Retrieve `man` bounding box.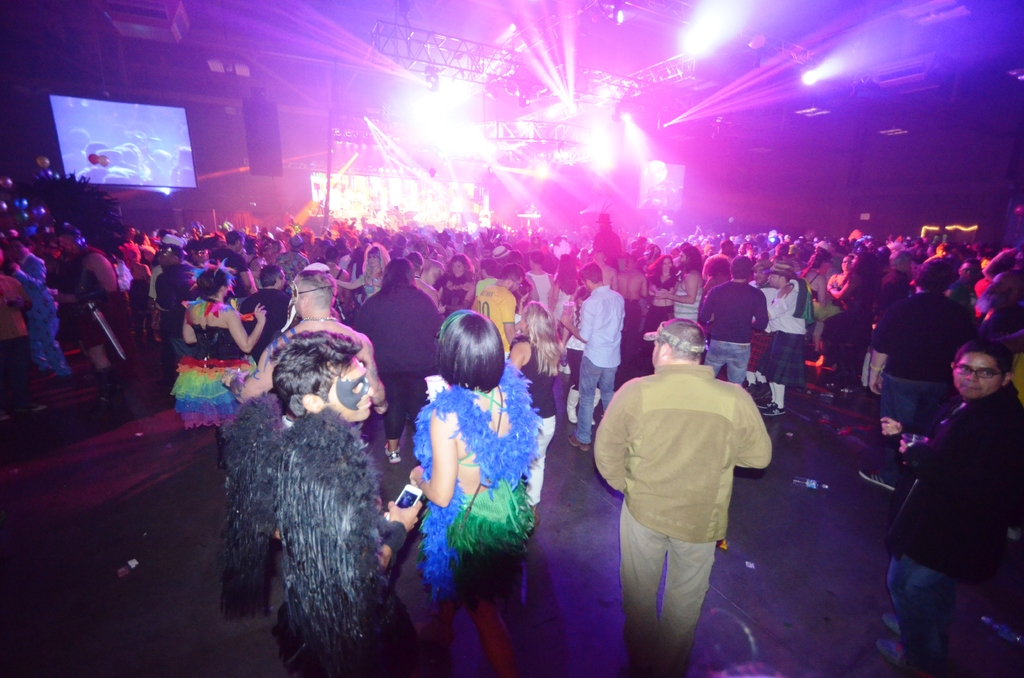
Bounding box: l=588, t=317, r=771, b=677.
